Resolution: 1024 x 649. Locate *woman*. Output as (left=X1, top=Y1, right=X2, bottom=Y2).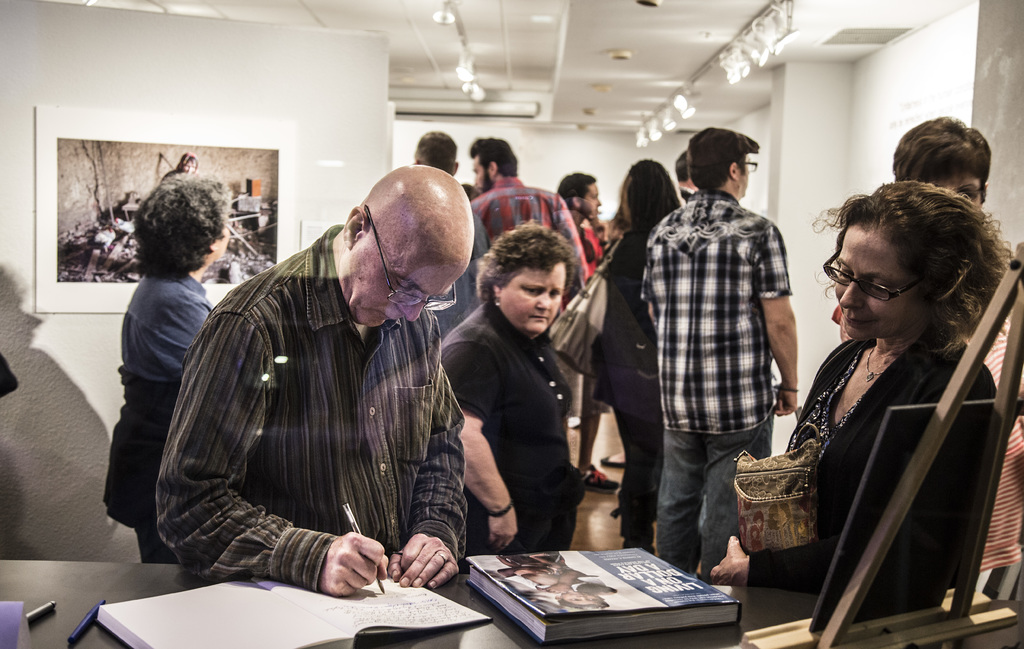
(left=765, top=172, right=1012, bottom=631).
